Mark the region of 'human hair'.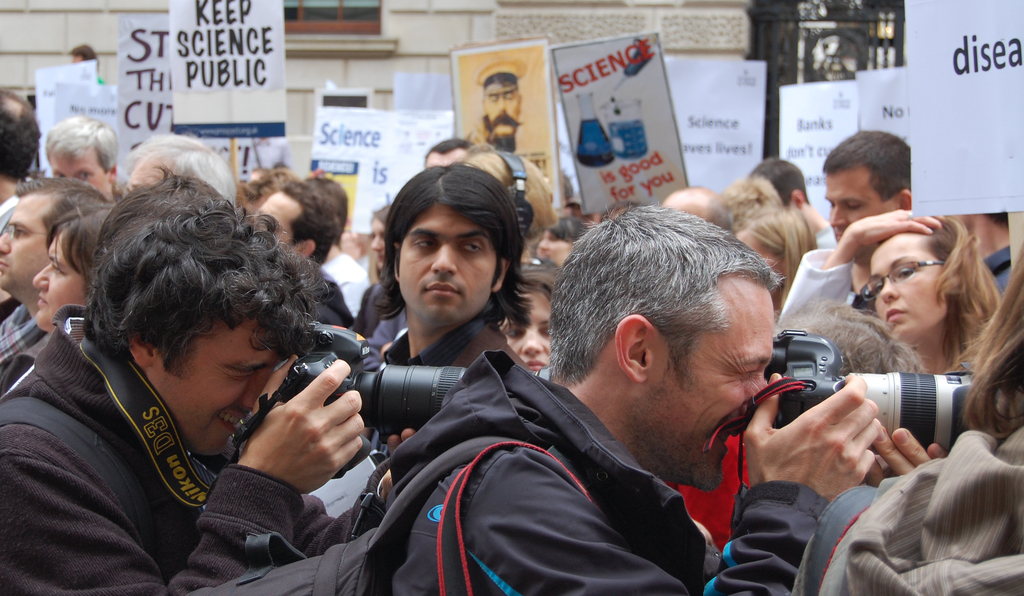
Region: BBox(95, 164, 231, 248).
